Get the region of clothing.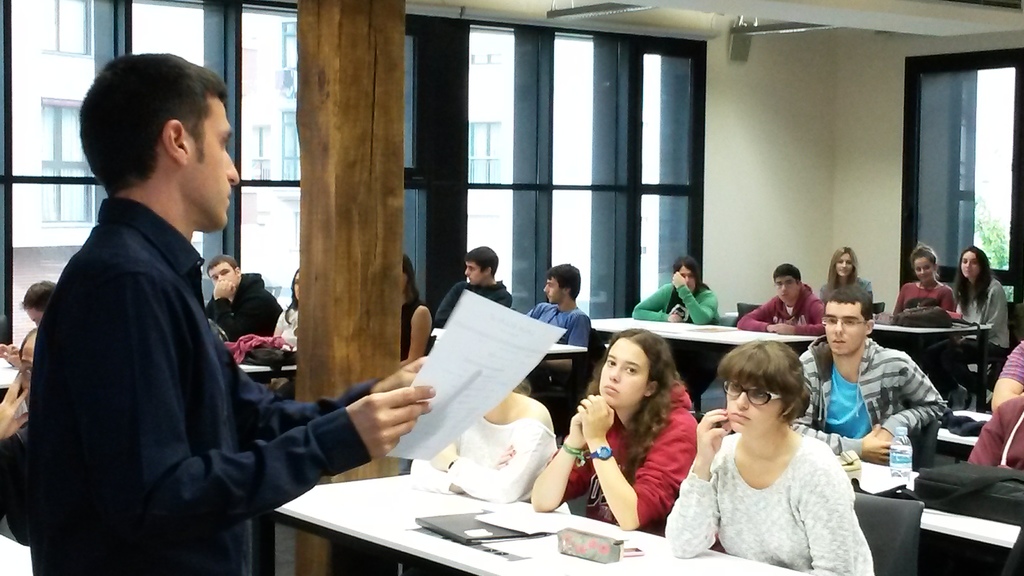
893, 282, 954, 315.
